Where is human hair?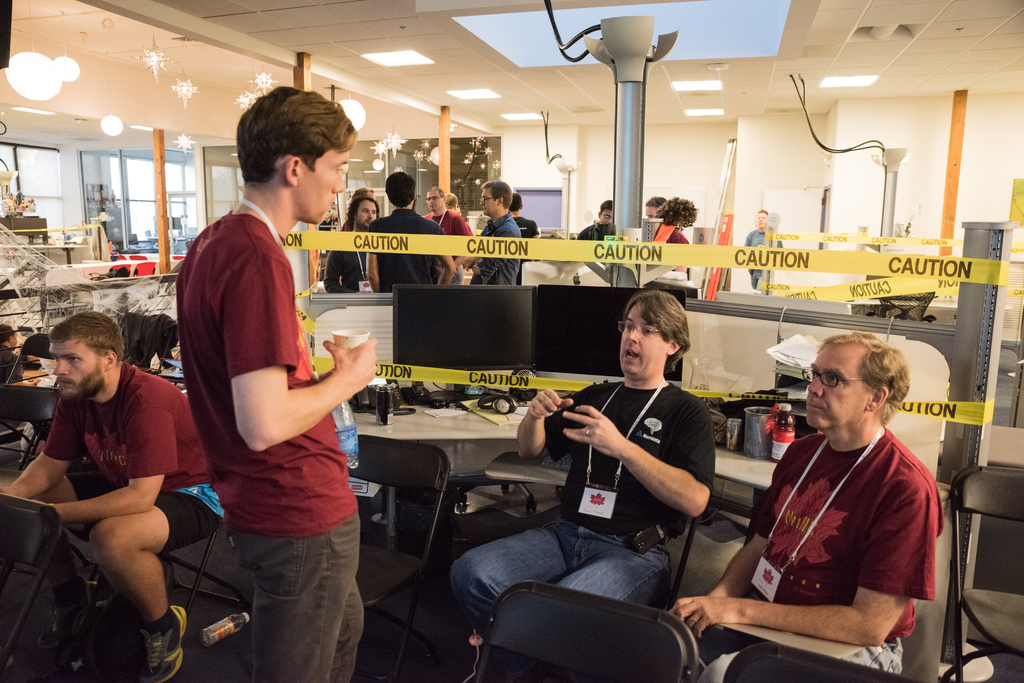
<bbox>428, 186, 448, 202</bbox>.
